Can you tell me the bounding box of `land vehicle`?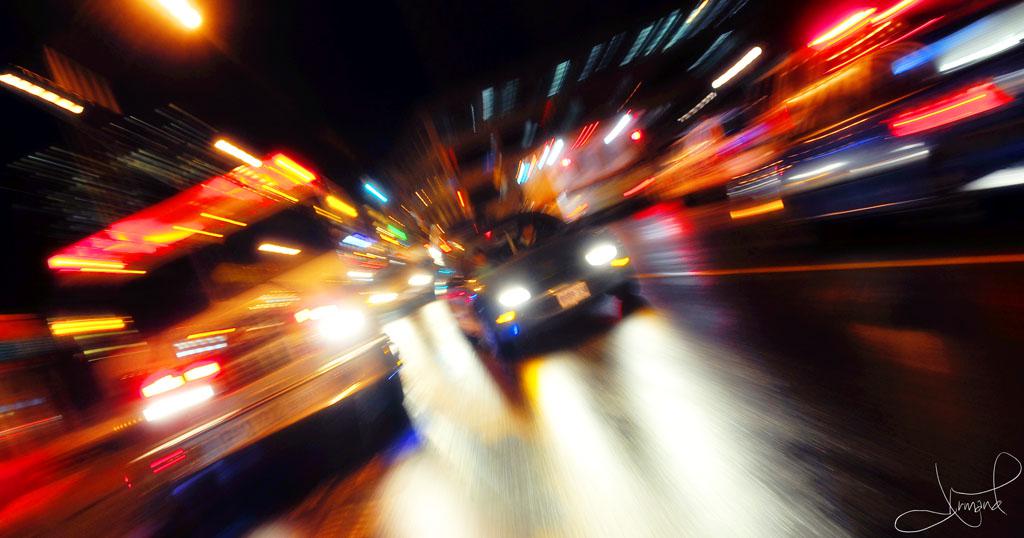
BBox(453, 224, 656, 368).
